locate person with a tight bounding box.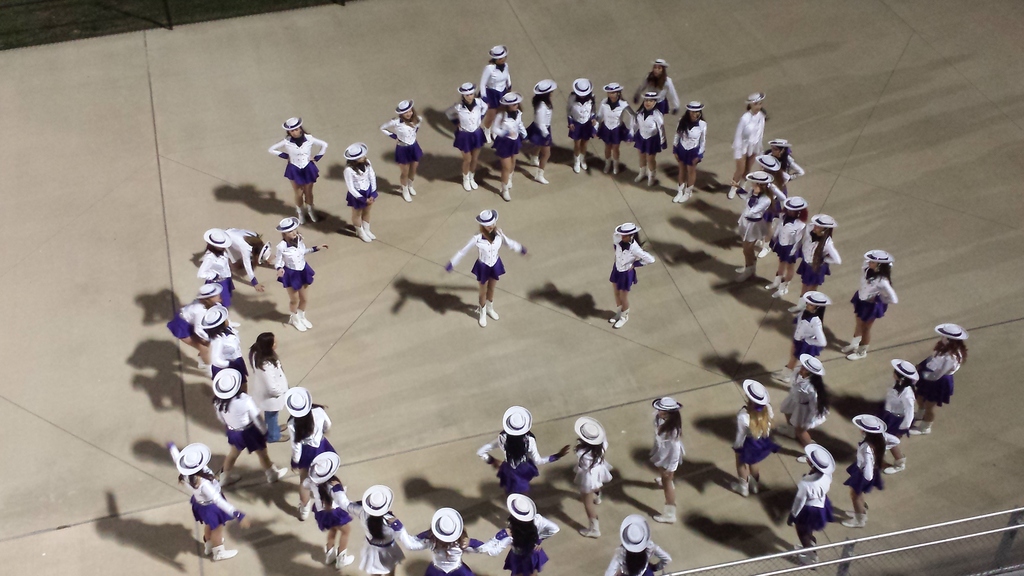
(784,439,838,565).
